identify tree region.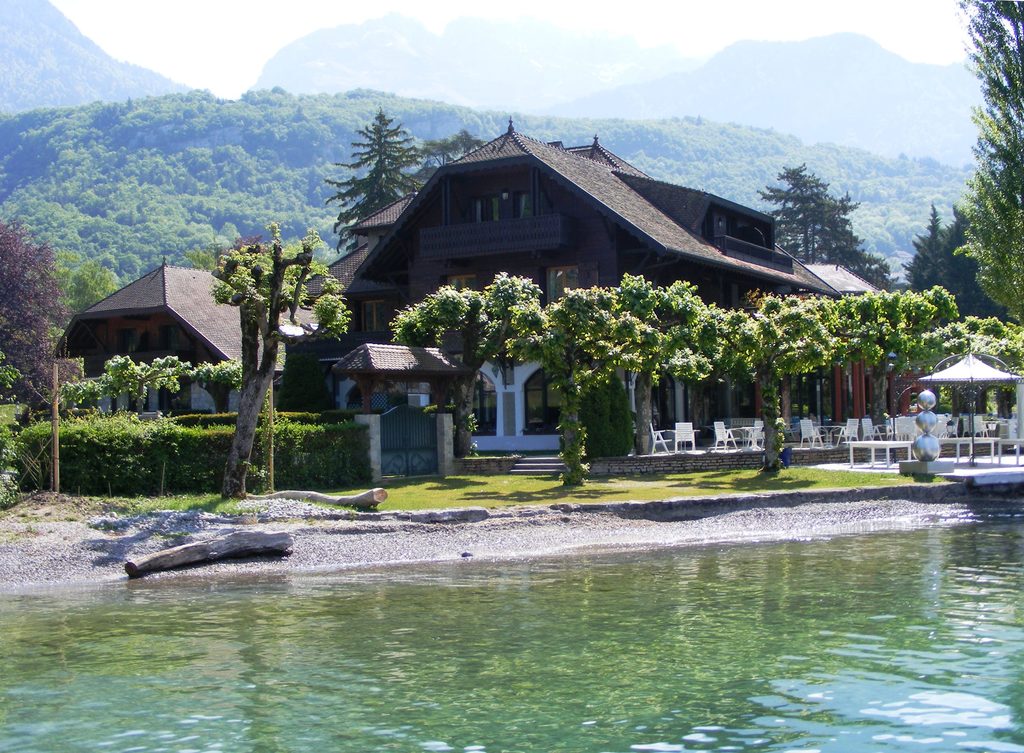
Region: <bbox>910, 201, 948, 292</bbox>.
